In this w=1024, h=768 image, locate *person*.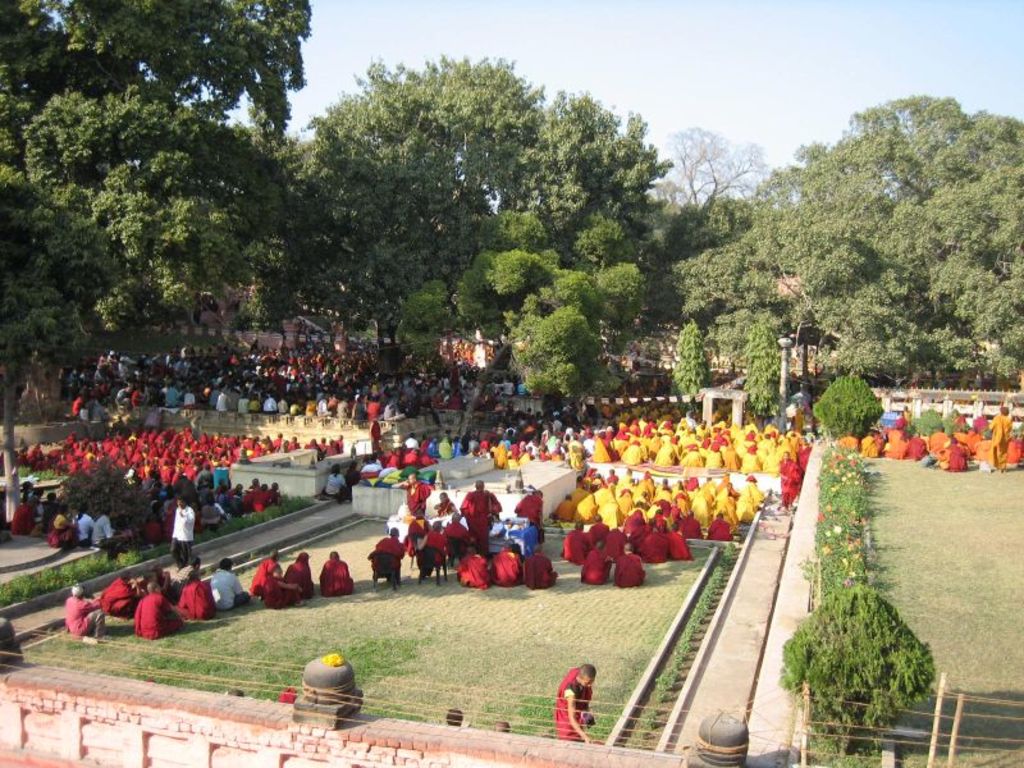
Bounding box: (left=645, top=439, right=671, bottom=466).
